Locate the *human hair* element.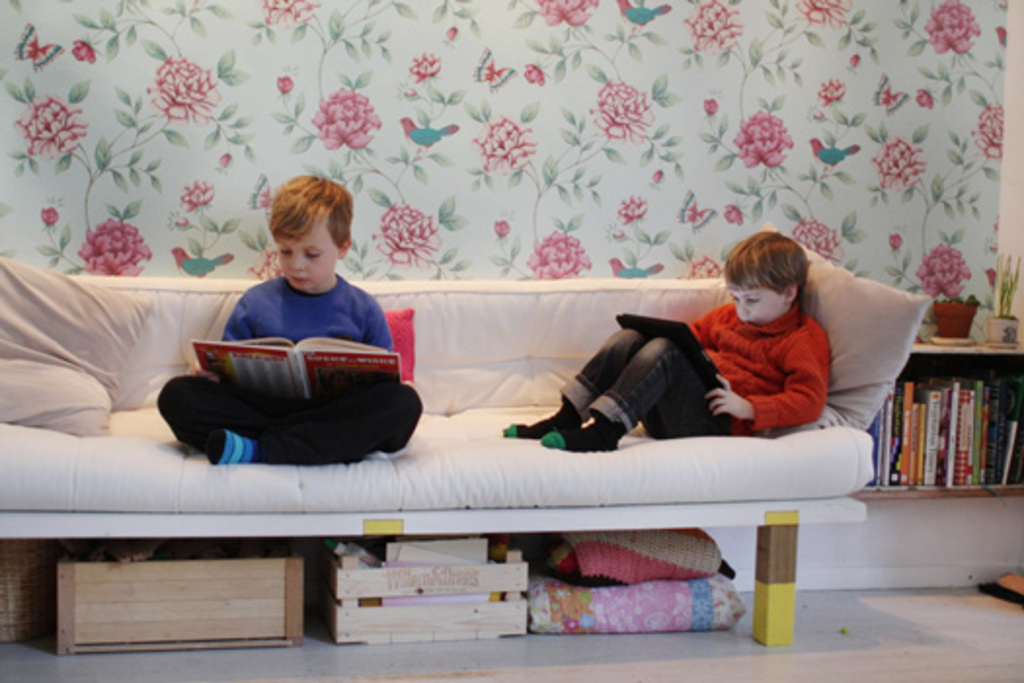
Element bbox: (724,232,809,287).
